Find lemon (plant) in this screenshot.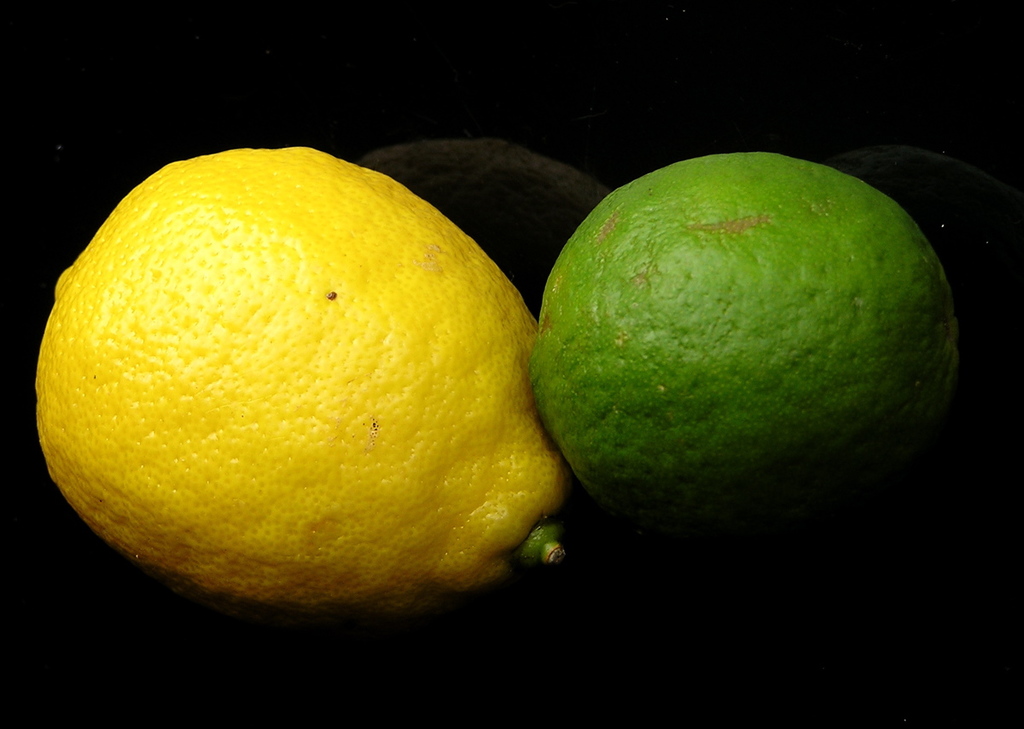
The bounding box for lemon (plant) is 534:148:962:542.
